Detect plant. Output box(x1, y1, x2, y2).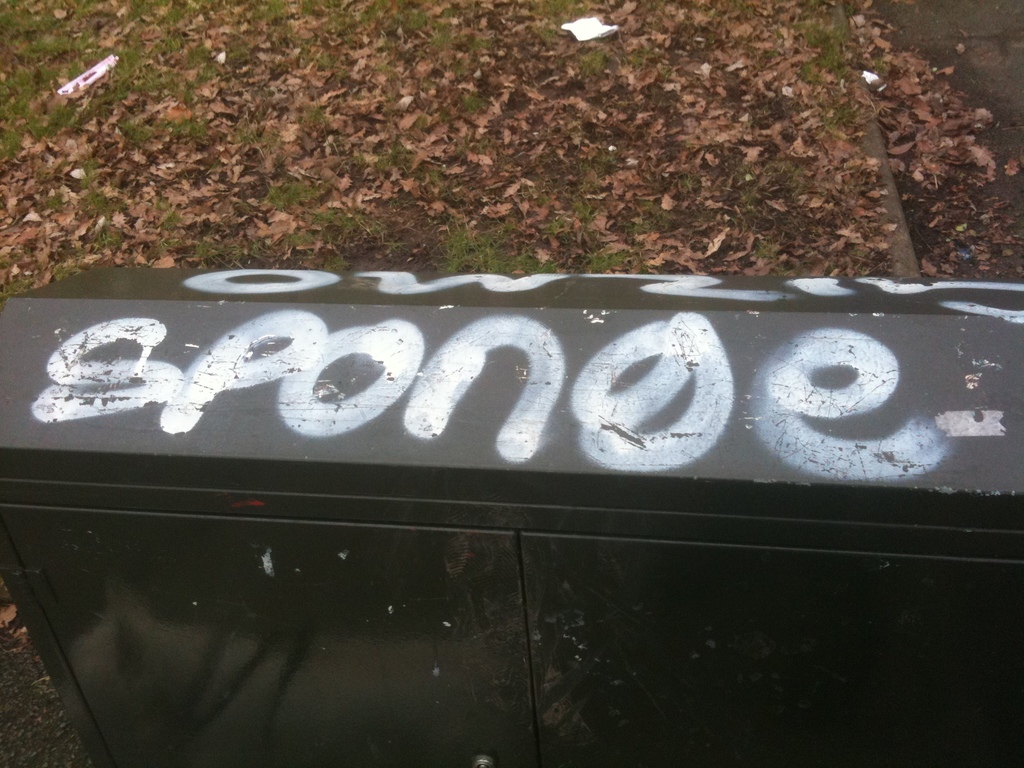
box(300, 100, 329, 124).
